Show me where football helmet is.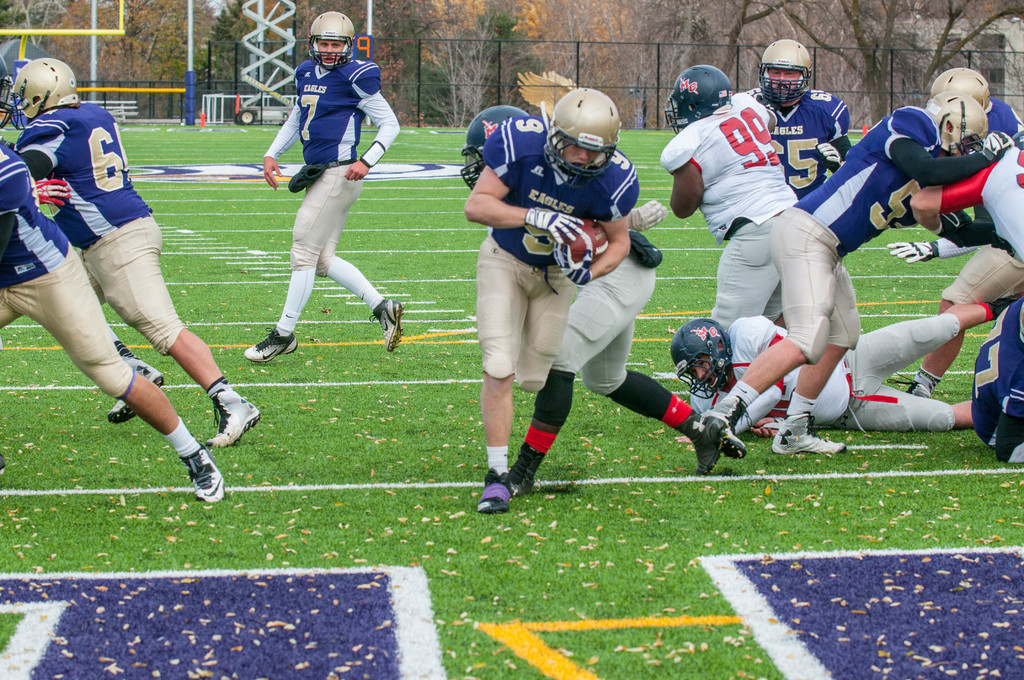
football helmet is at {"left": 303, "top": 13, "right": 354, "bottom": 67}.
